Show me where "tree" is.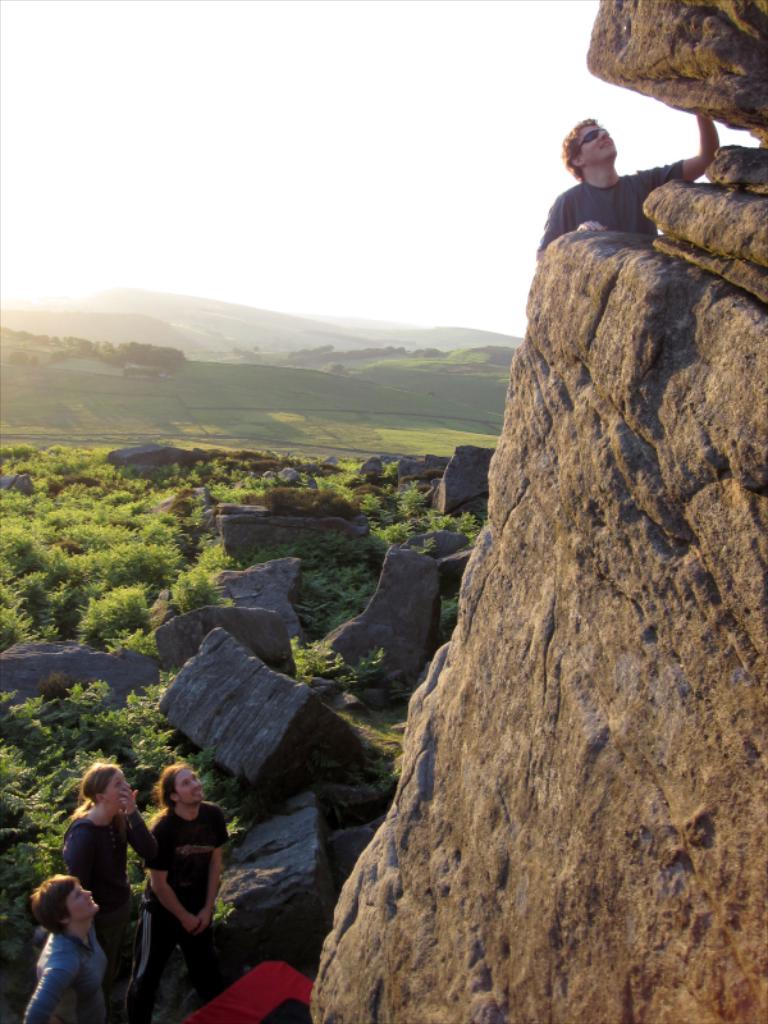
"tree" is at 165,536,252,607.
